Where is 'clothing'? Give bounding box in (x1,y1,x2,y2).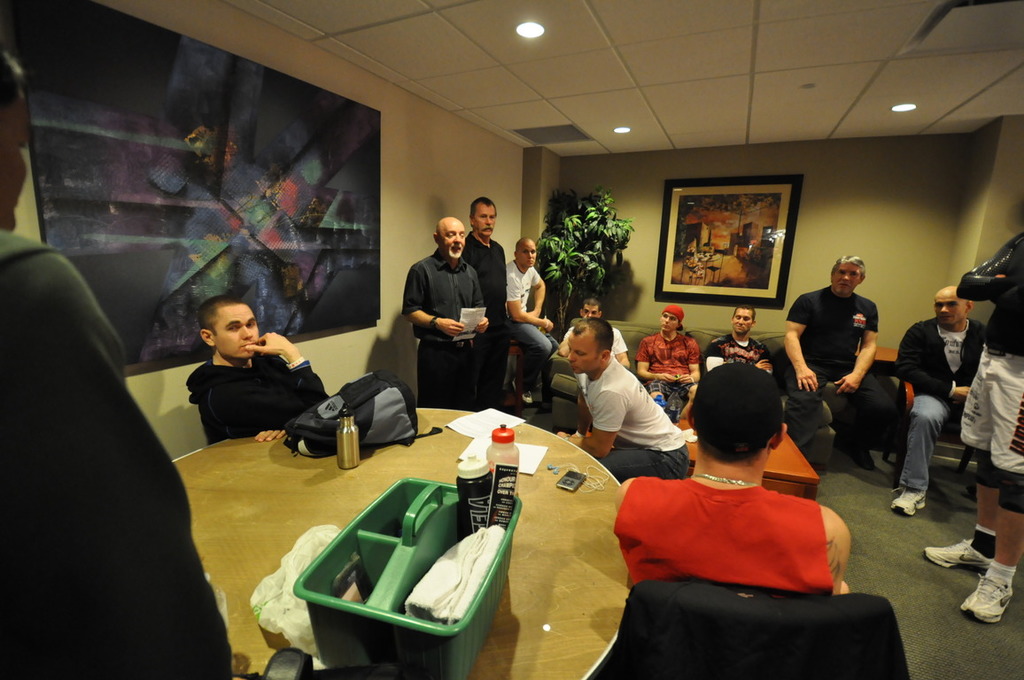
(785,282,892,447).
